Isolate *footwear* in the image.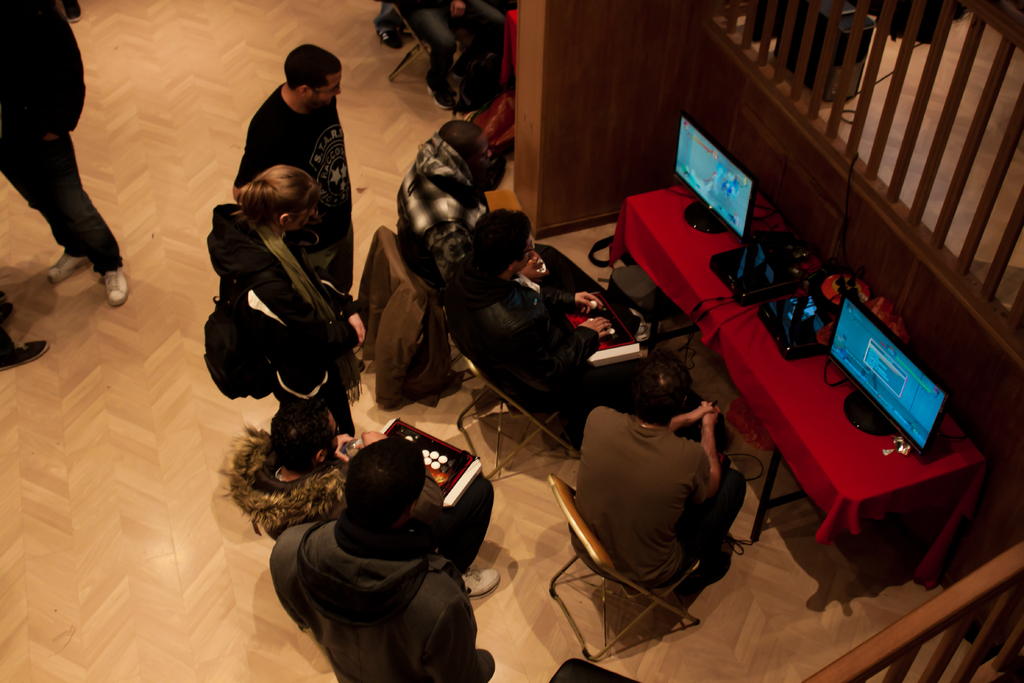
Isolated region: (424,84,460,113).
